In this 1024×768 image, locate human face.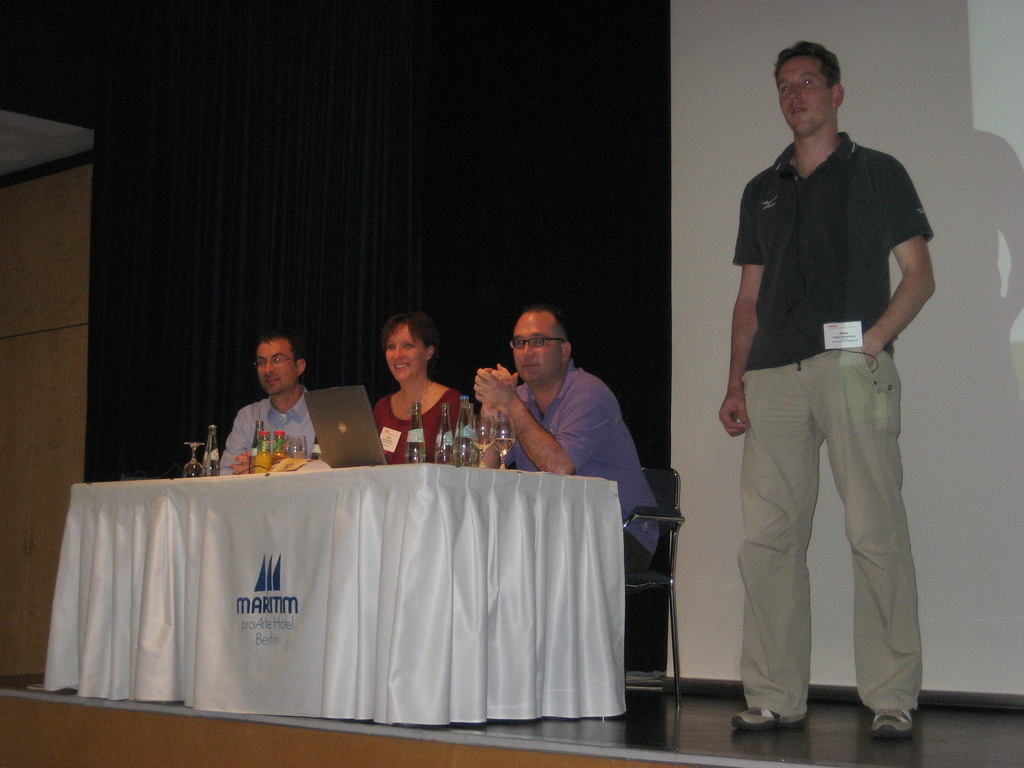
Bounding box: (x1=386, y1=323, x2=426, y2=380).
